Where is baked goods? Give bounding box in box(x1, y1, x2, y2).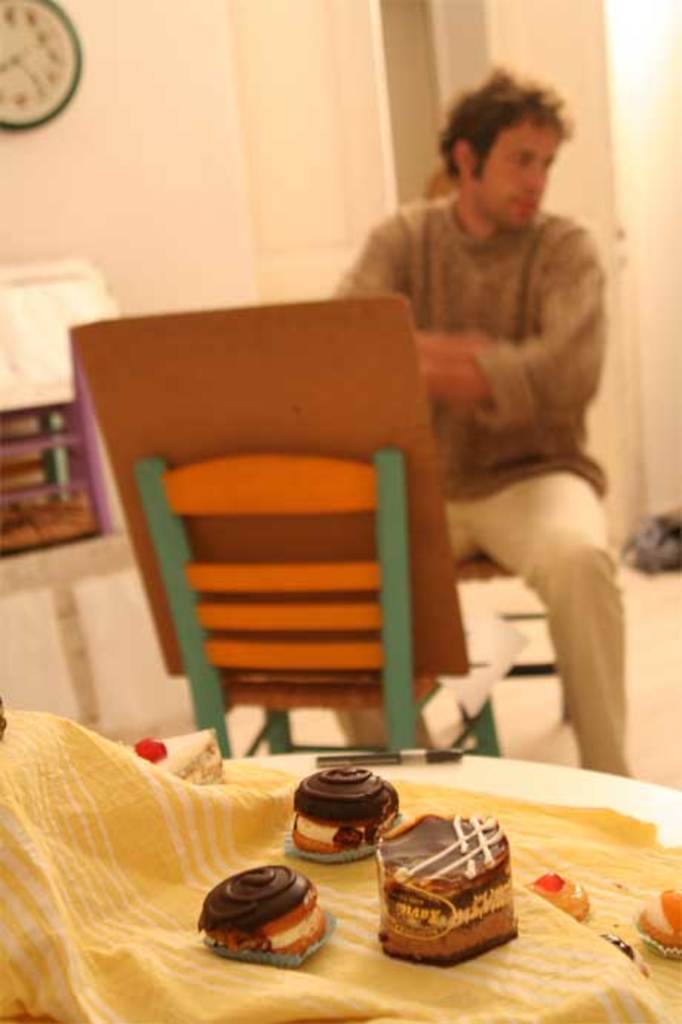
box(378, 831, 534, 953).
